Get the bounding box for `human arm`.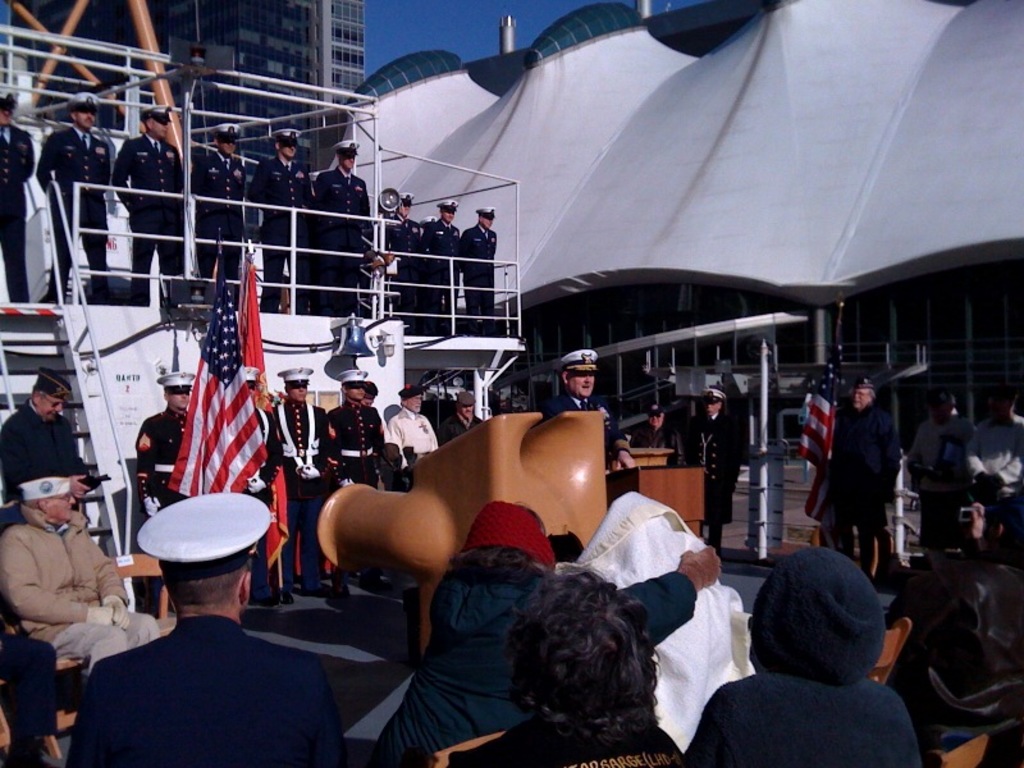
(63, 663, 114, 767).
